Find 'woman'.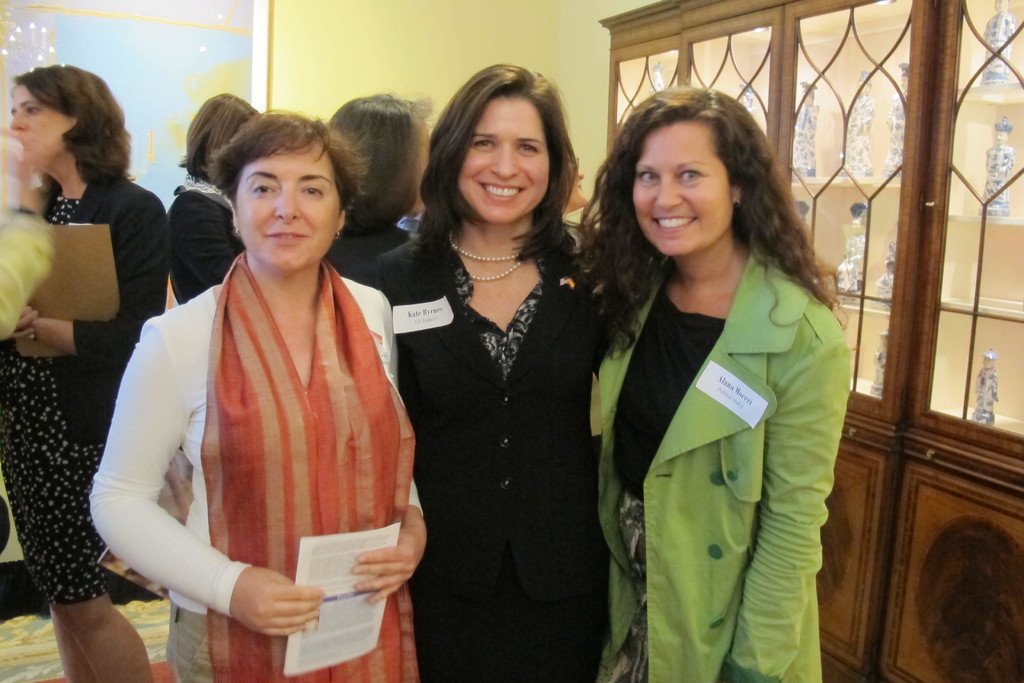
region(350, 65, 642, 678).
